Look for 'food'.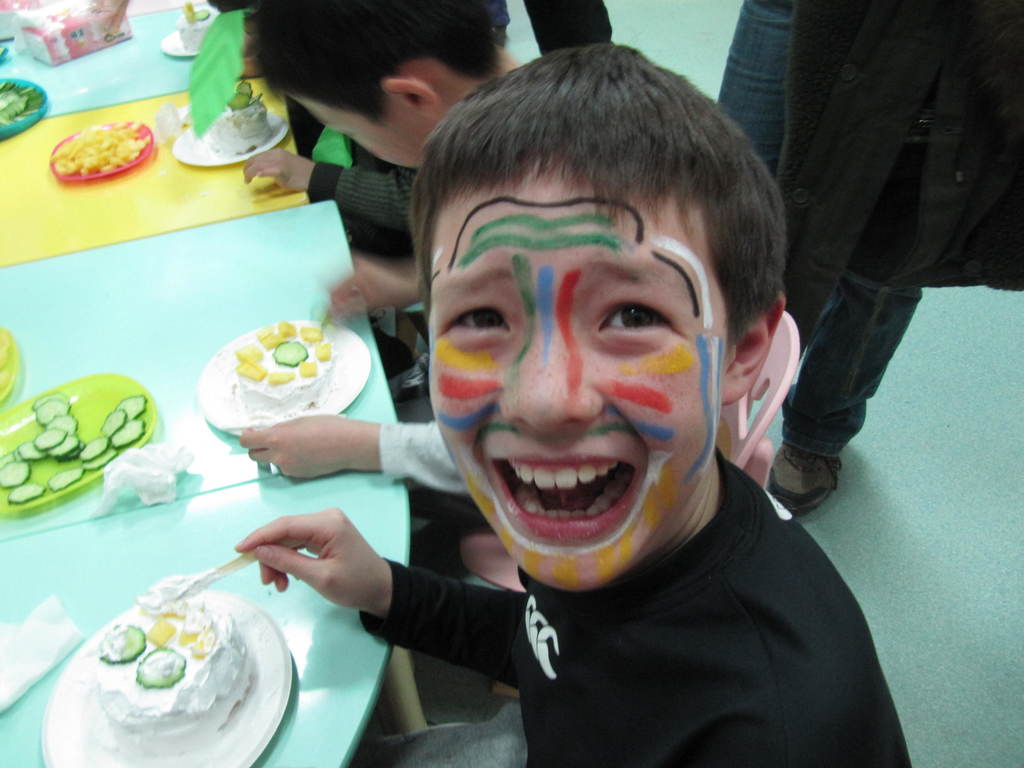
Found: rect(92, 566, 255, 755).
